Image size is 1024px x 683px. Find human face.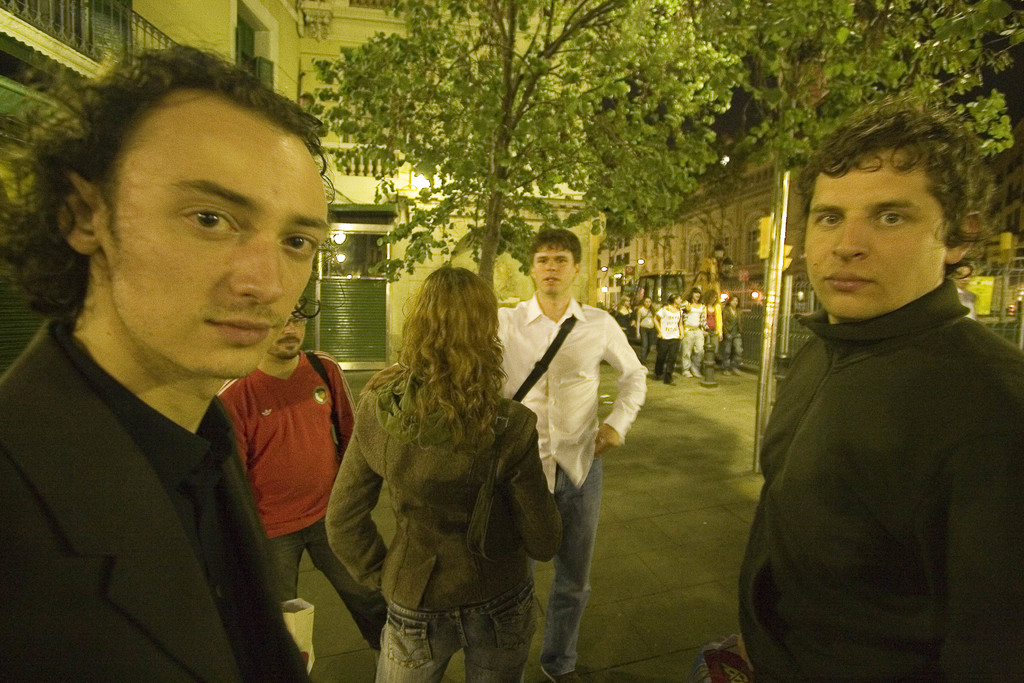
<region>104, 104, 324, 373</region>.
